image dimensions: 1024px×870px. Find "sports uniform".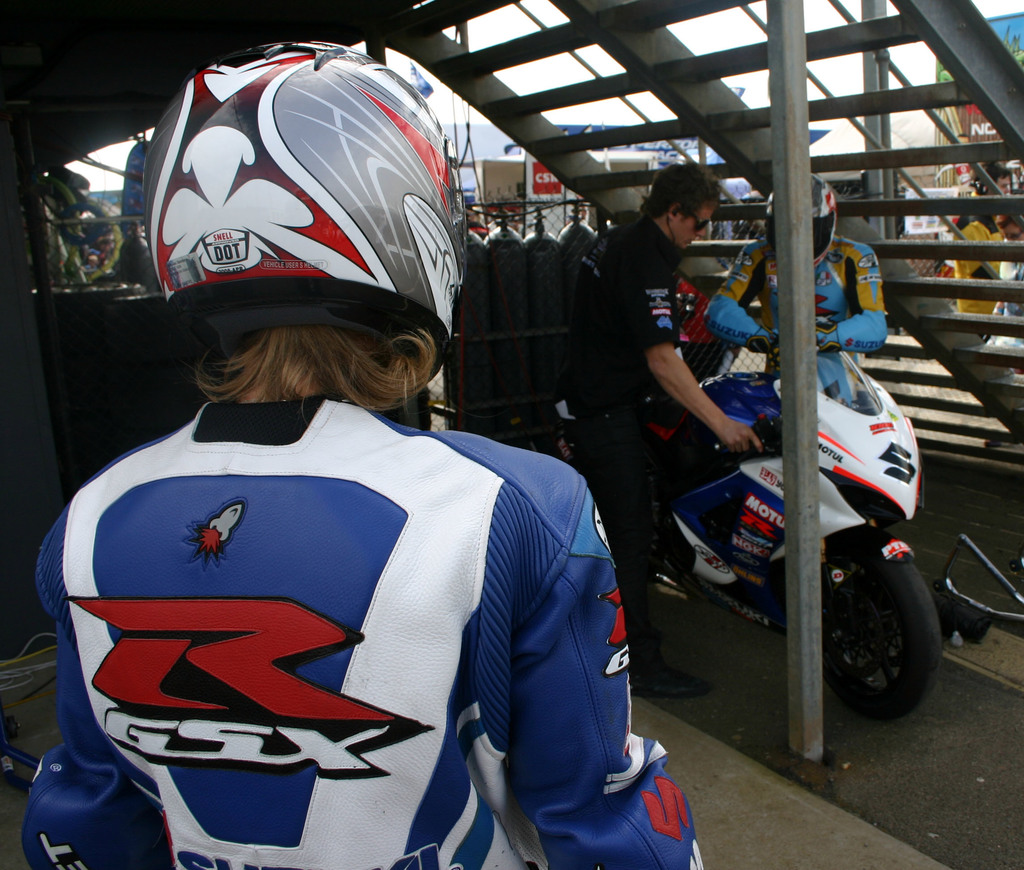
x1=0 y1=266 x2=672 y2=828.
